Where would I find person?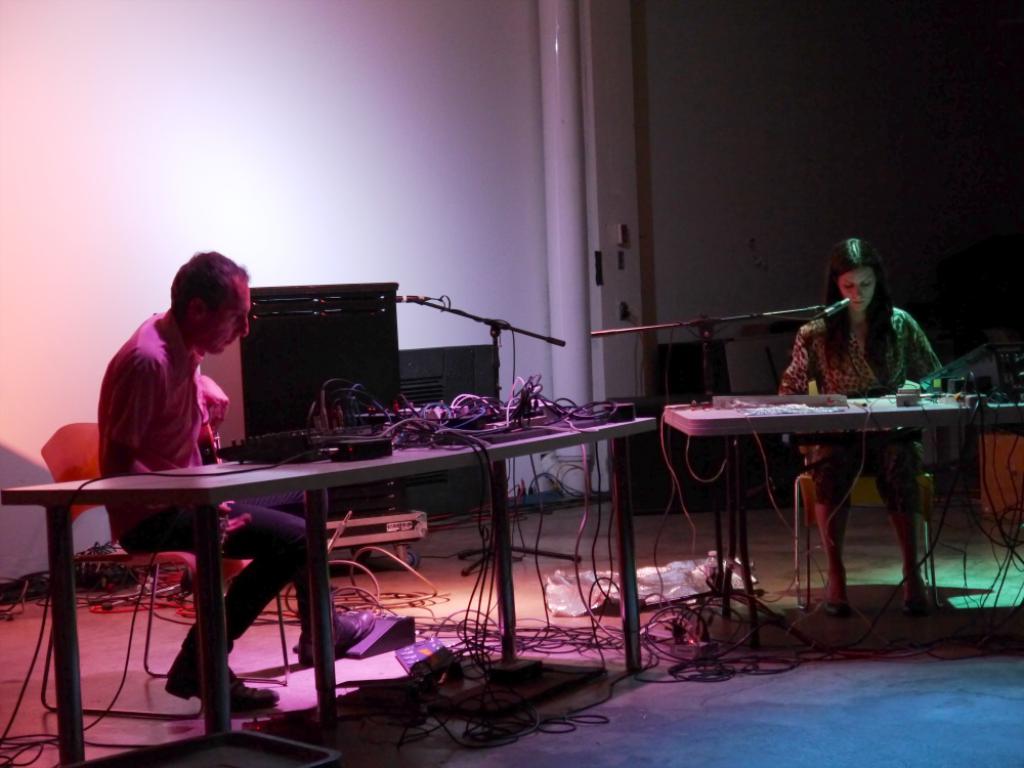
At 783, 237, 944, 630.
